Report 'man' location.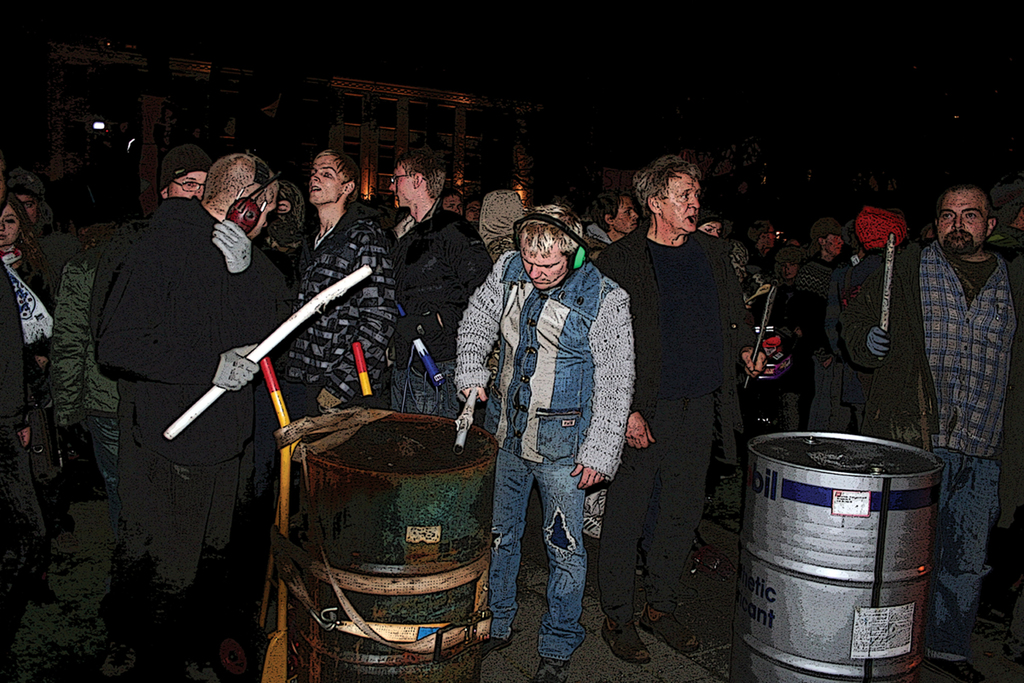
Report: box(479, 169, 532, 261).
